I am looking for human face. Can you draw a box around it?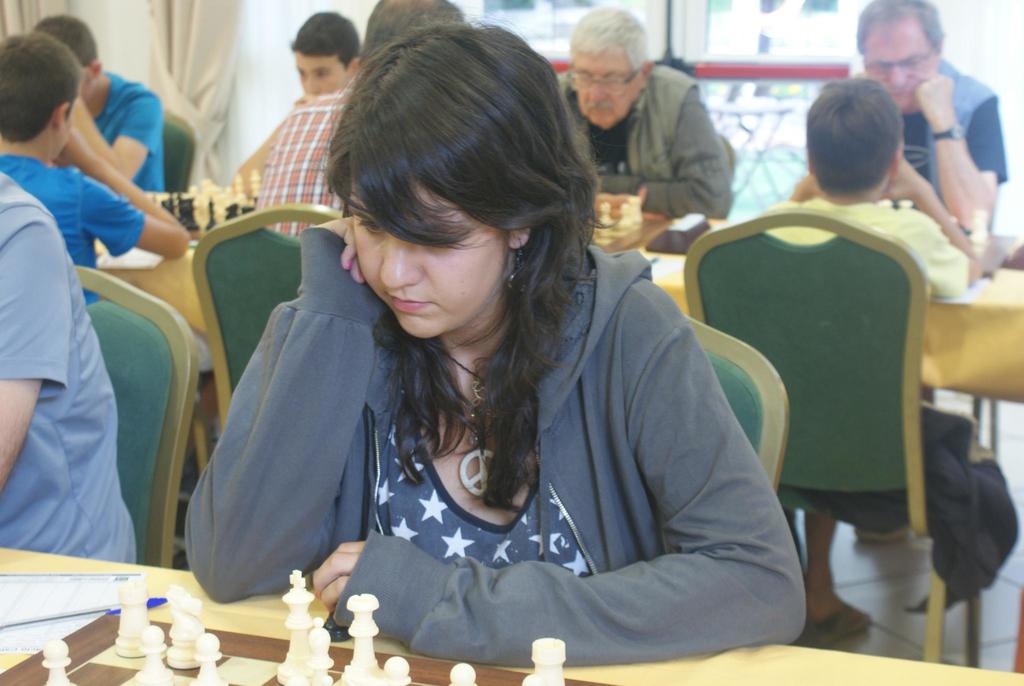
Sure, the bounding box is bbox=(355, 181, 506, 337).
